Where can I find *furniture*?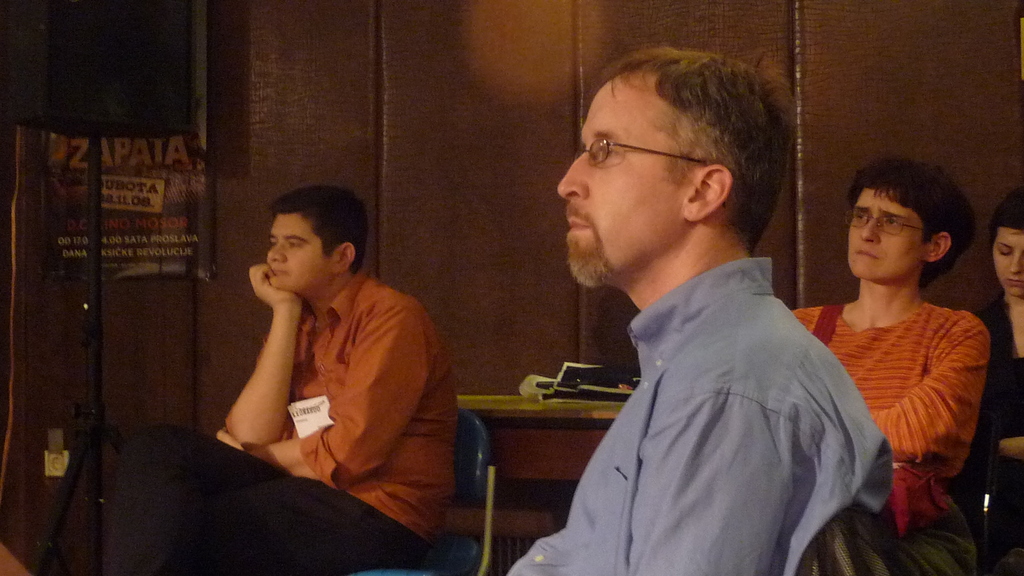
You can find it at bbox=[456, 394, 632, 575].
